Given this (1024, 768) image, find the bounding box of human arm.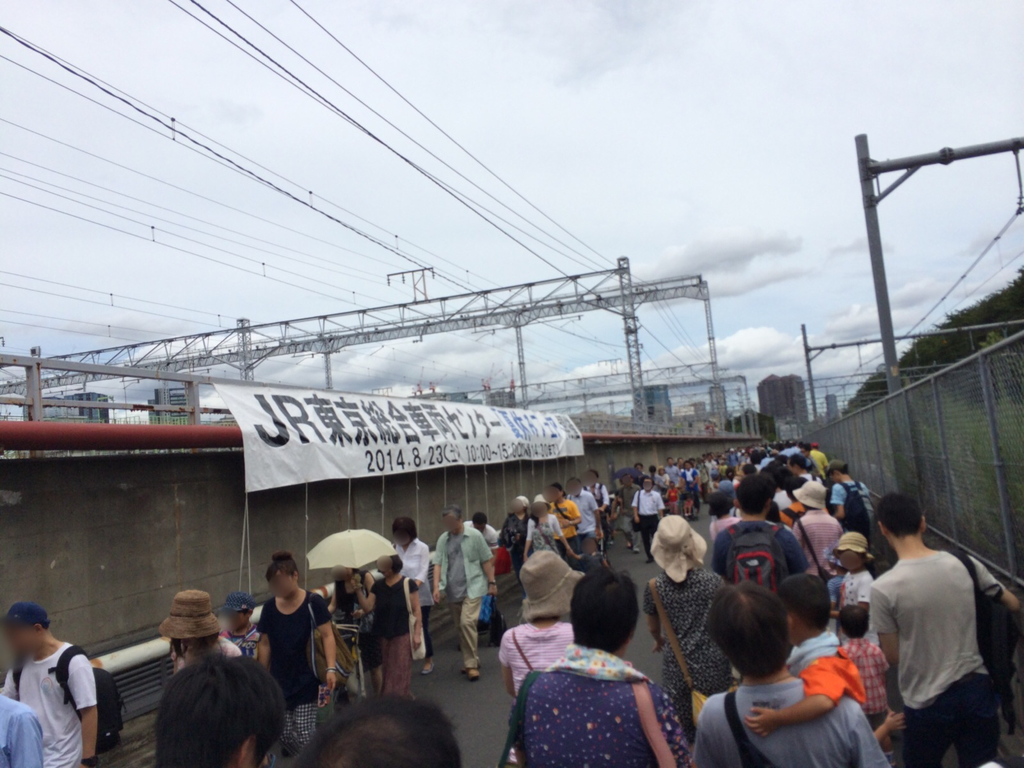
crop(419, 541, 443, 594).
